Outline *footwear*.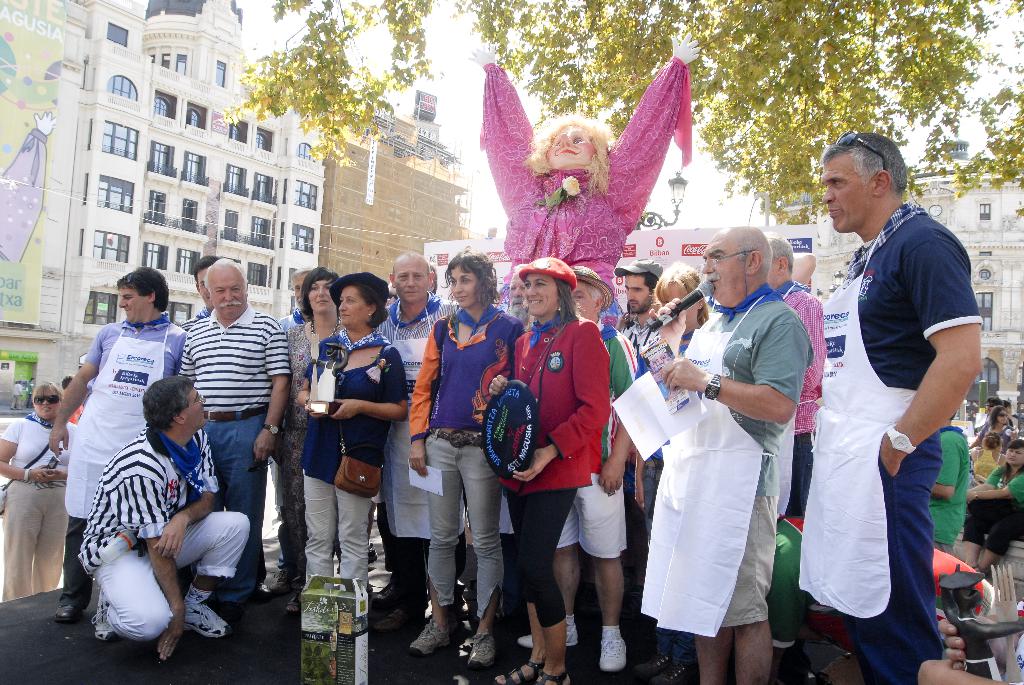
Outline: [left=182, top=602, right=229, bottom=640].
